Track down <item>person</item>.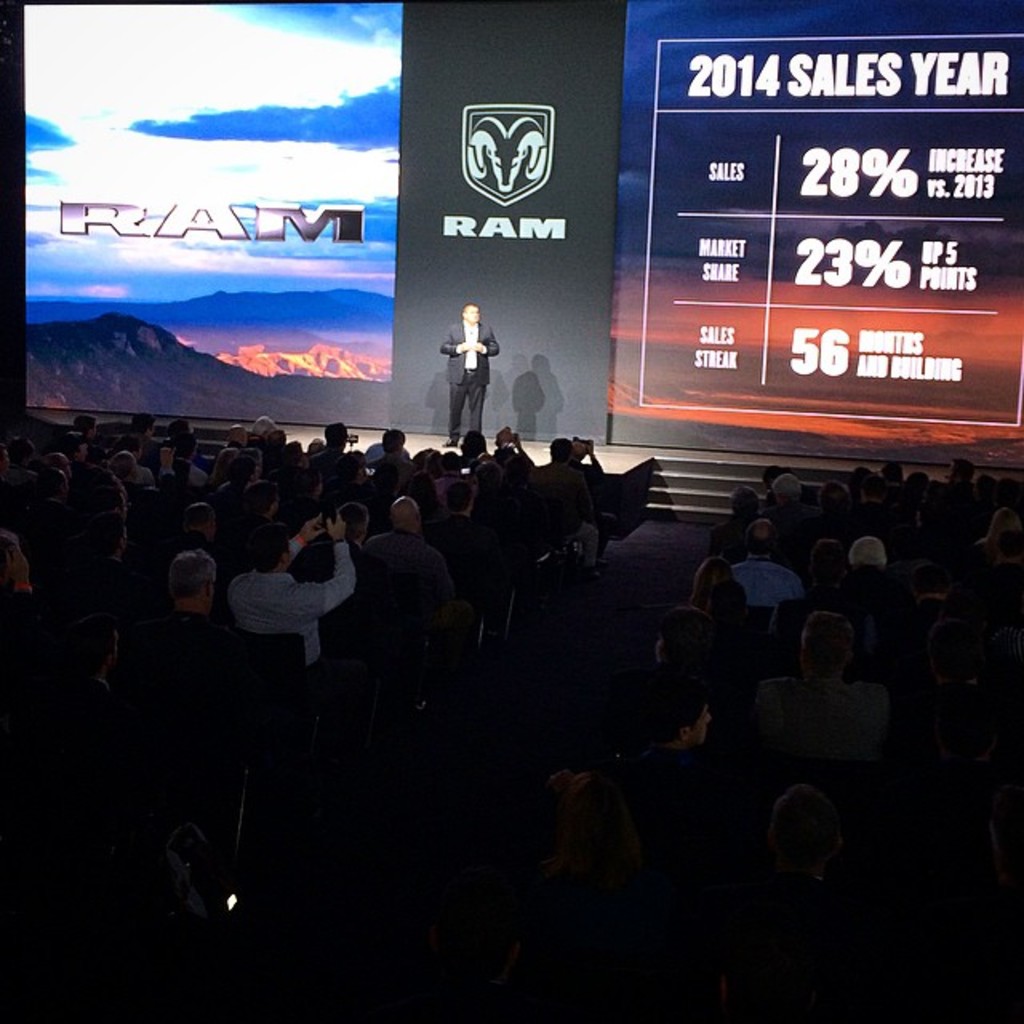
Tracked to Rect(242, 414, 277, 446).
